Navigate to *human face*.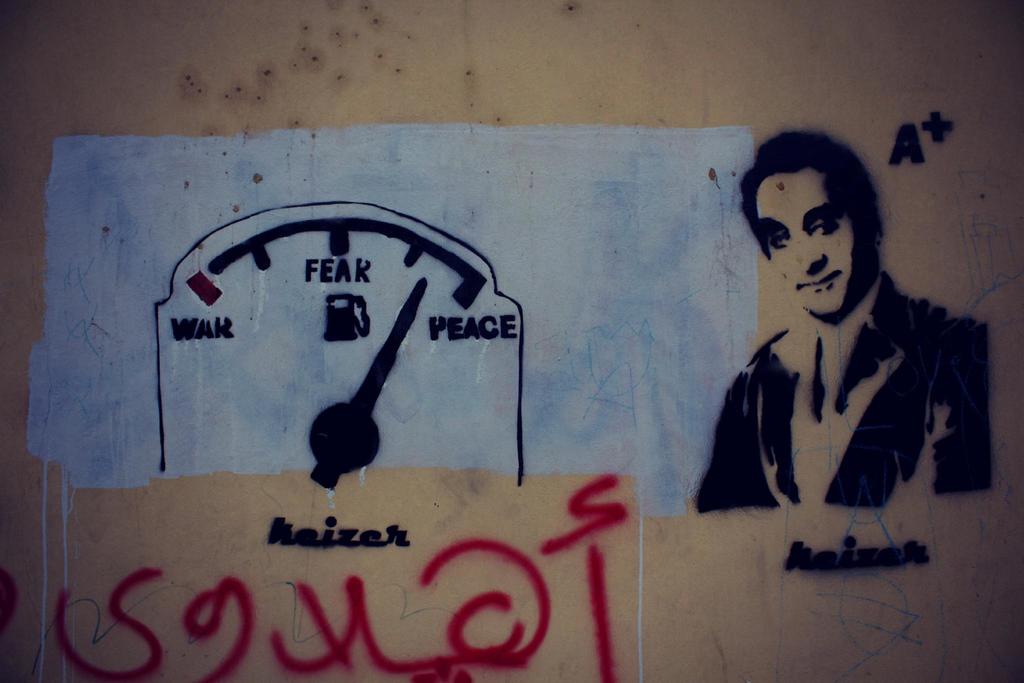
Navigation target: BBox(756, 172, 867, 317).
